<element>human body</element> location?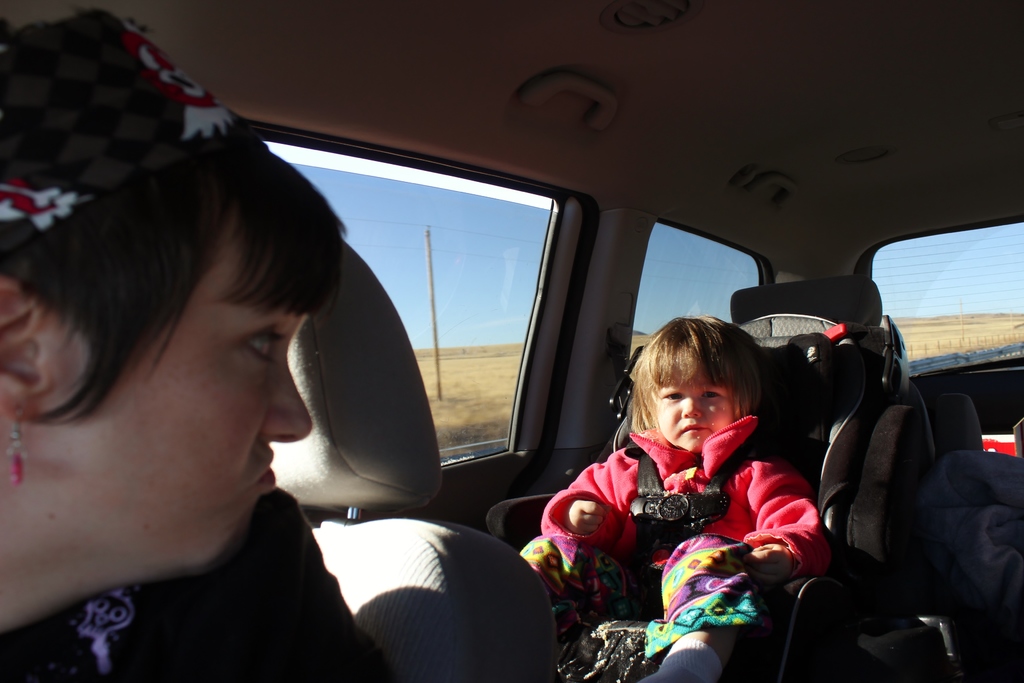
544:328:834:654
